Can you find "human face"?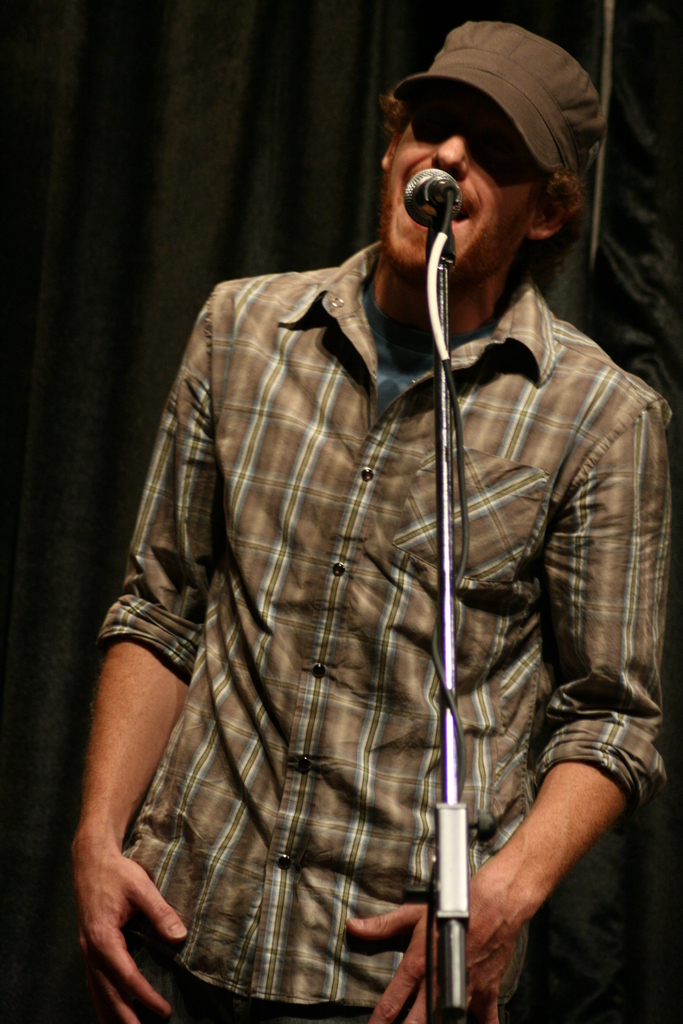
Yes, bounding box: box=[385, 87, 532, 271].
